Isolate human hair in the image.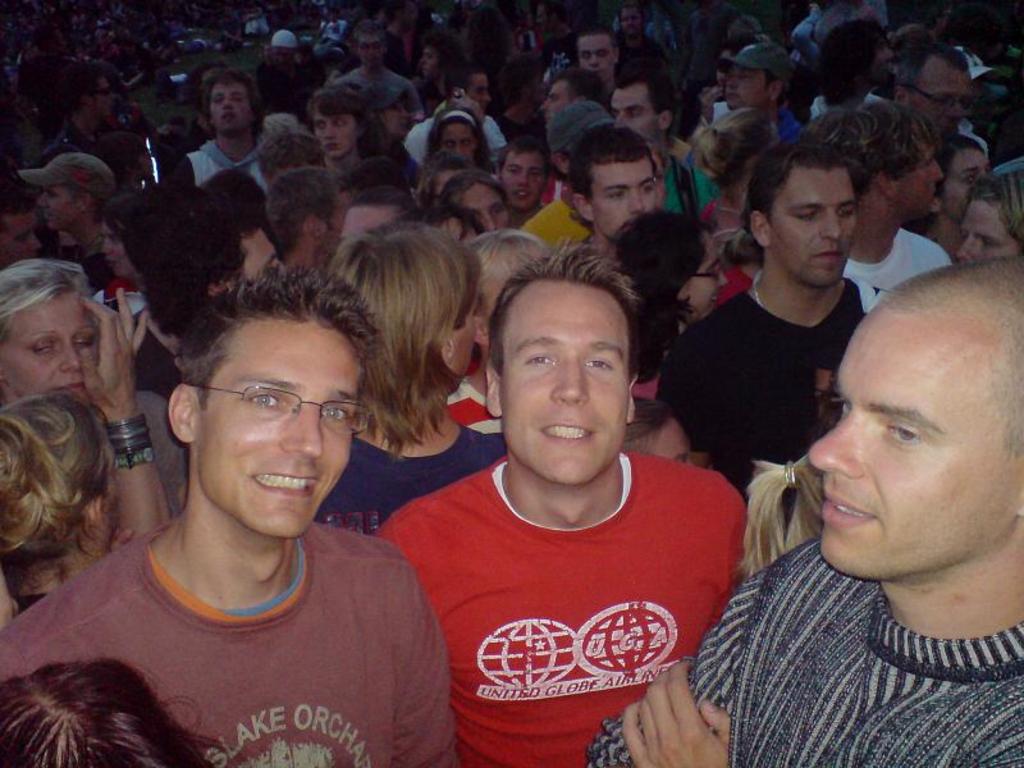
Isolated region: pyautogui.locateOnScreen(576, 22, 616, 38).
